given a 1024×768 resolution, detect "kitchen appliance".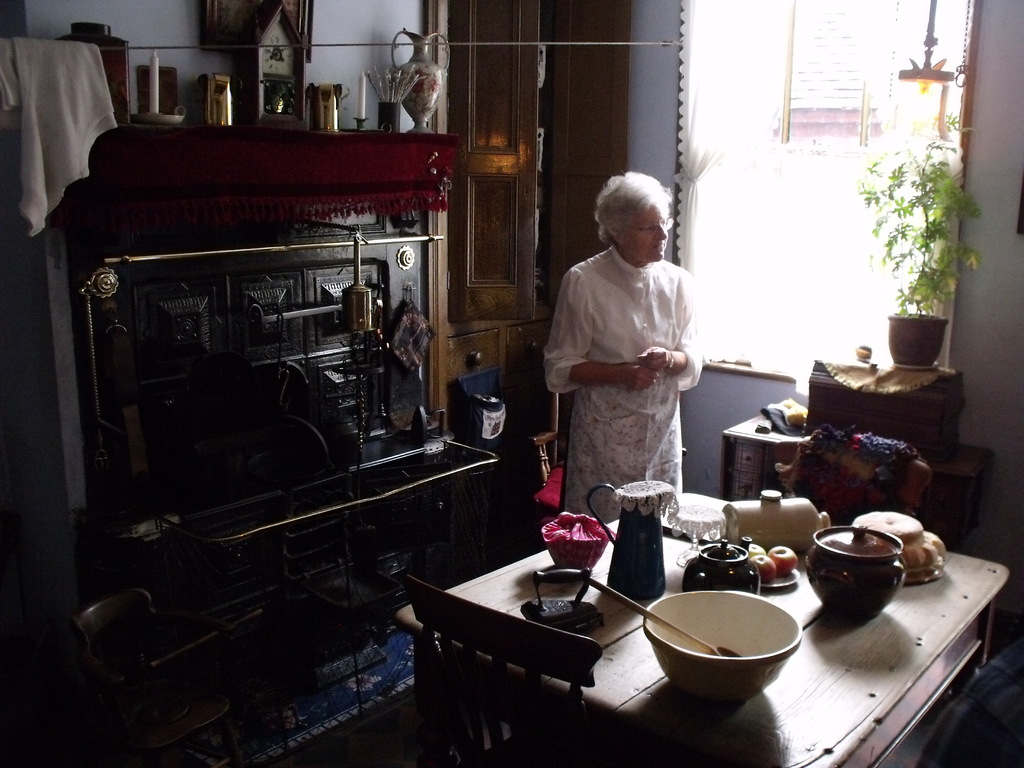
813:522:884:605.
